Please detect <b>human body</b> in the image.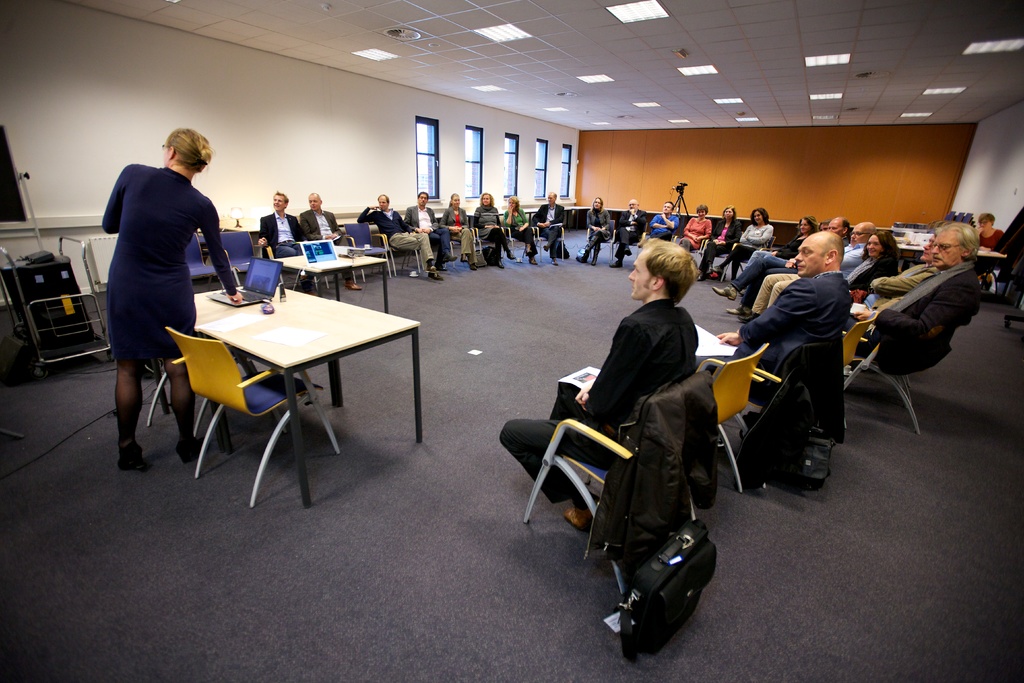
[102, 115, 244, 502].
